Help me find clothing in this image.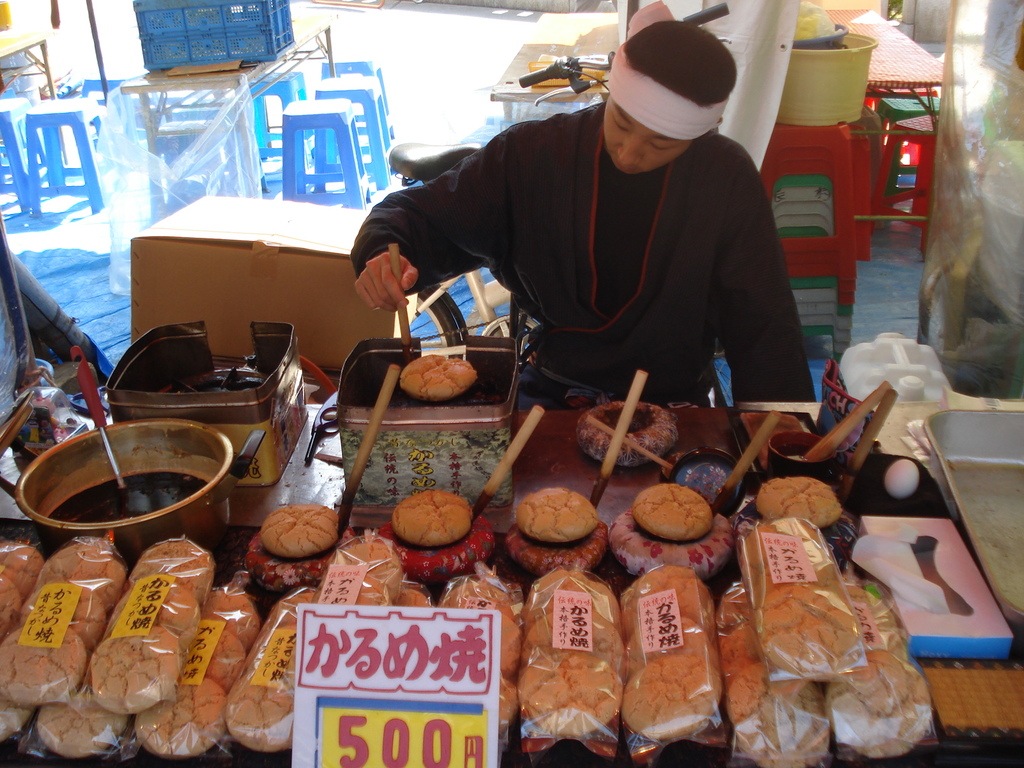
Found it: 353/103/816/412.
